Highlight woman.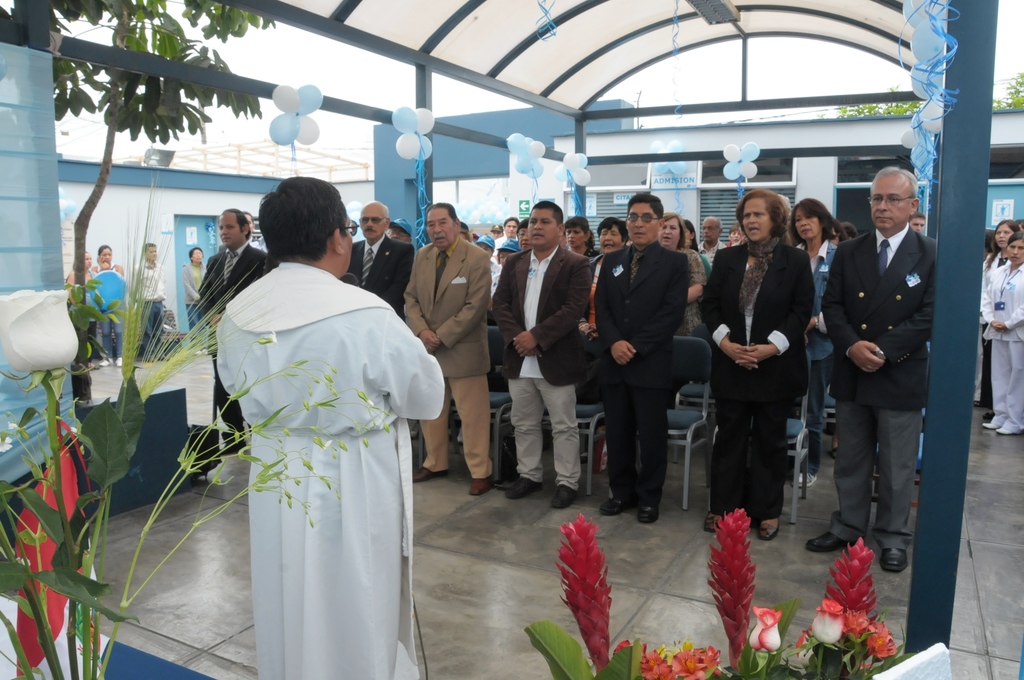
Highlighted region: BBox(650, 213, 701, 350).
